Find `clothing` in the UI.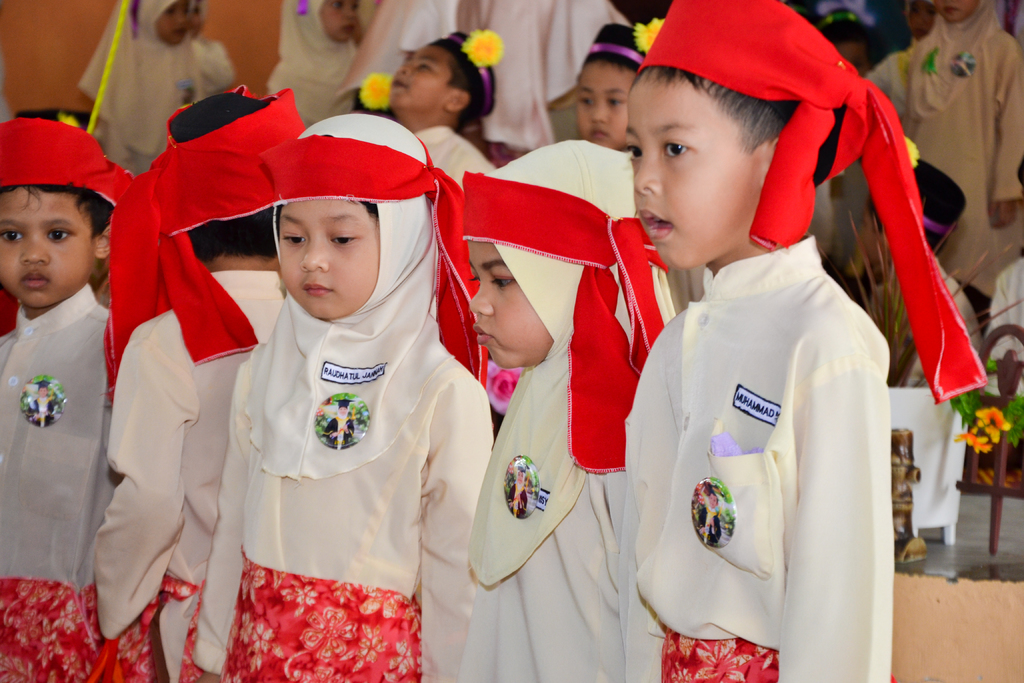
UI element at <bbox>427, 120, 493, 226</bbox>.
